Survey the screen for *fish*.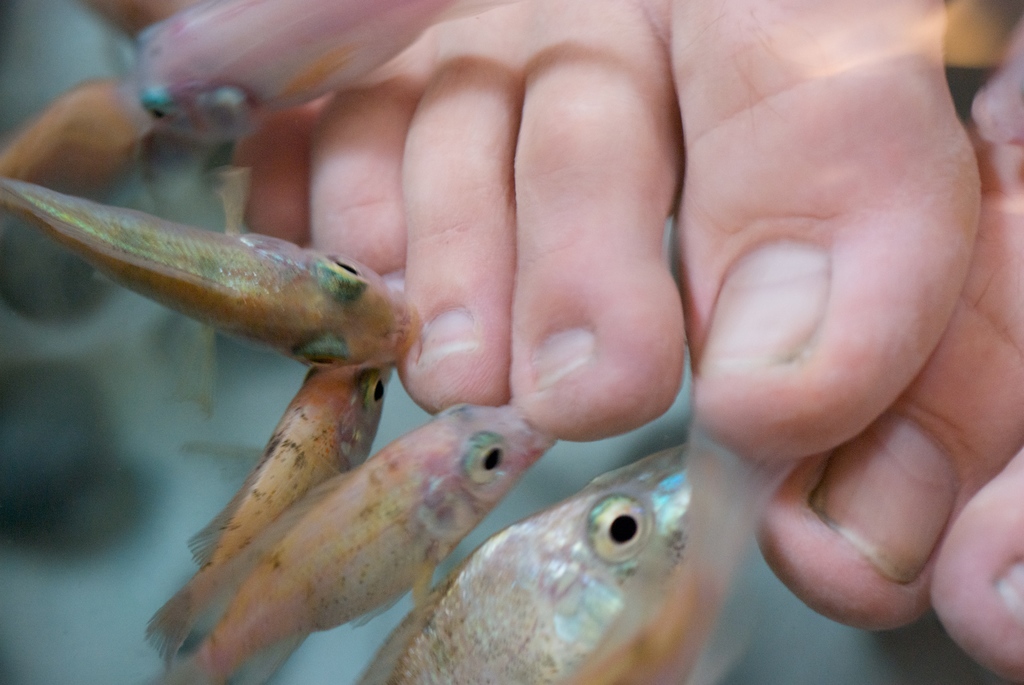
Survey found: [left=0, top=182, right=420, bottom=374].
